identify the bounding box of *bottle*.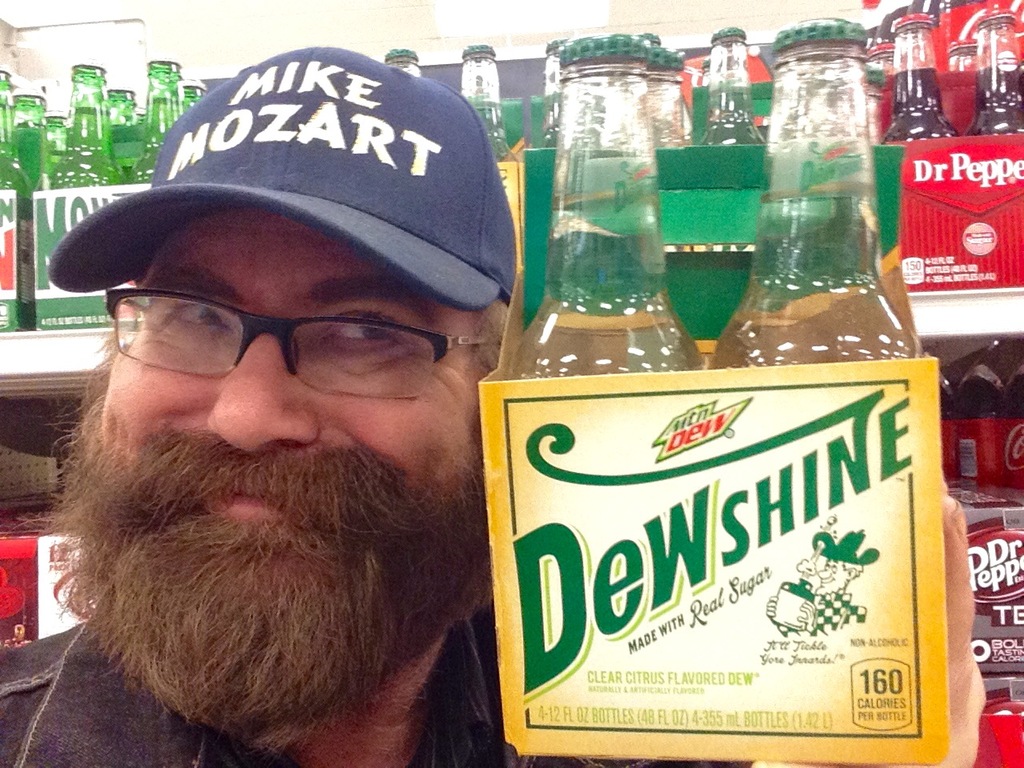
{"left": 0, "top": 63, "right": 34, "bottom": 202}.
